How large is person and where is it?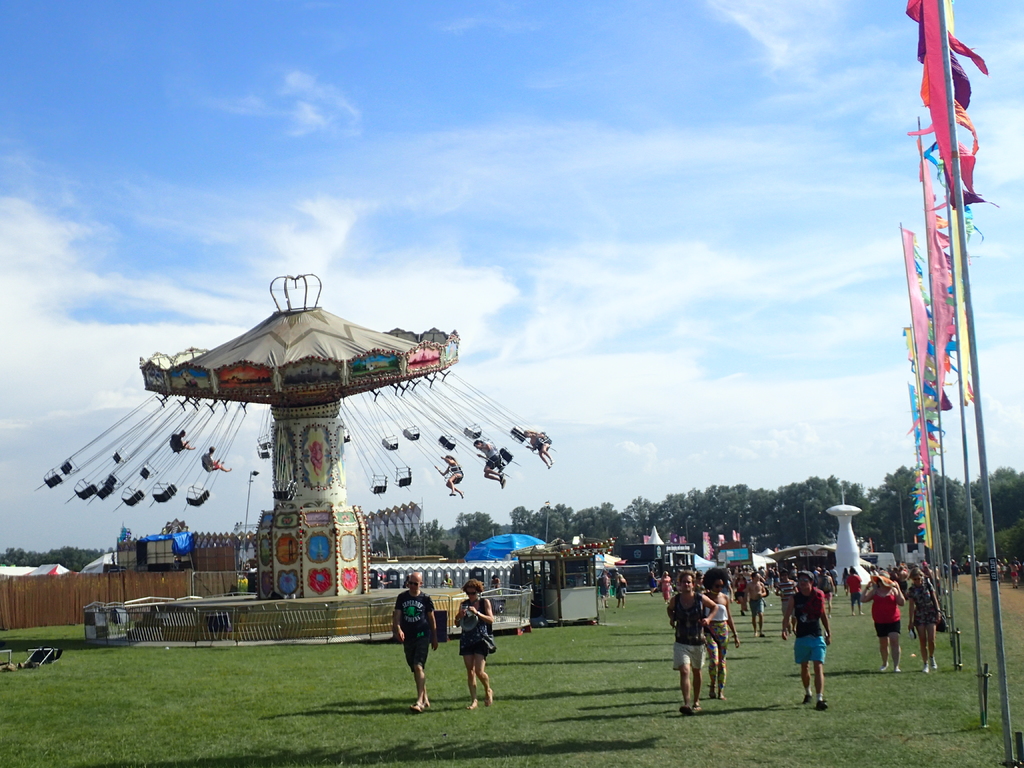
Bounding box: rect(451, 582, 498, 719).
